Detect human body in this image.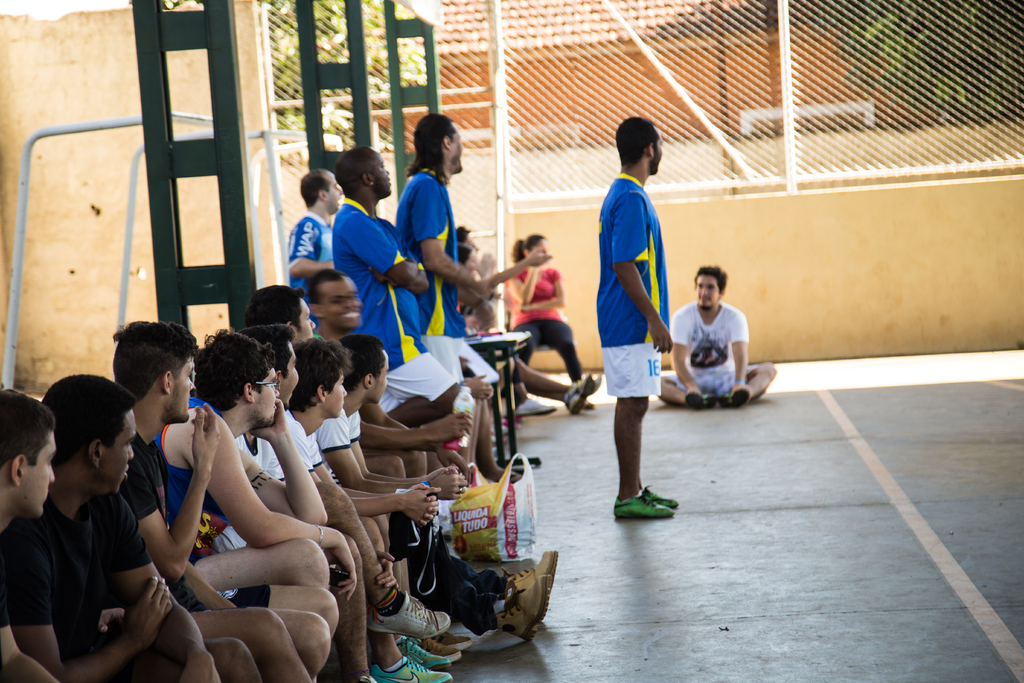
Detection: 238, 335, 457, 643.
